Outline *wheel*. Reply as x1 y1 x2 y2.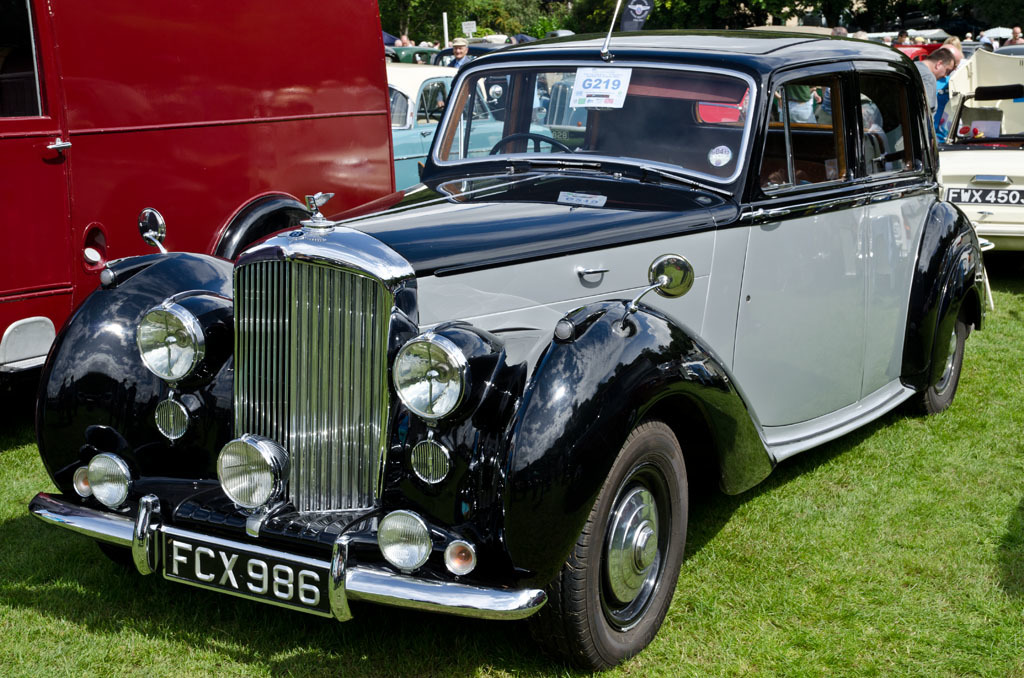
917 314 970 421.
